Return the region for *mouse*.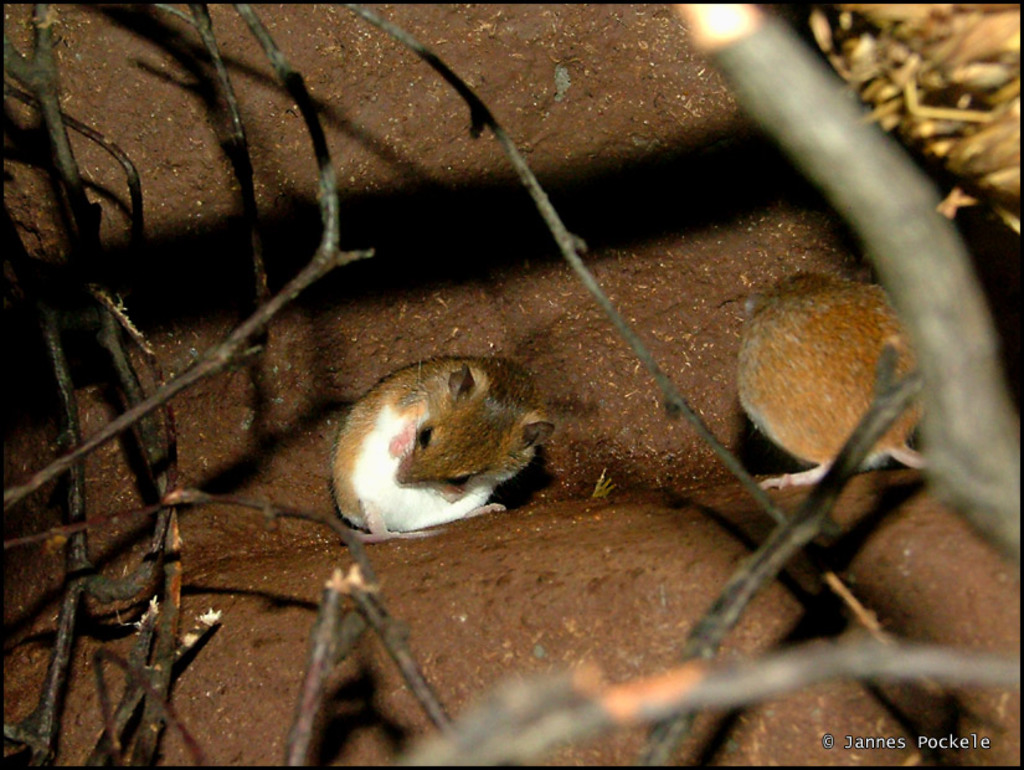
(323,344,559,541).
